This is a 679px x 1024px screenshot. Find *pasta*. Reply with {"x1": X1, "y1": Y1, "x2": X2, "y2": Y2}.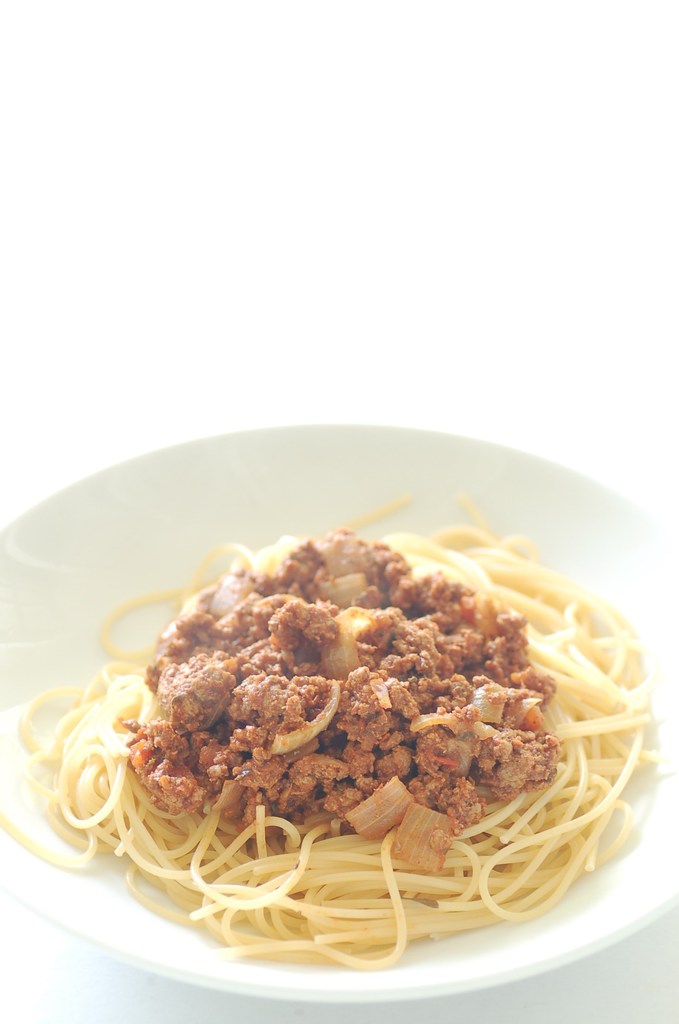
{"x1": 0, "y1": 488, "x2": 655, "y2": 964}.
